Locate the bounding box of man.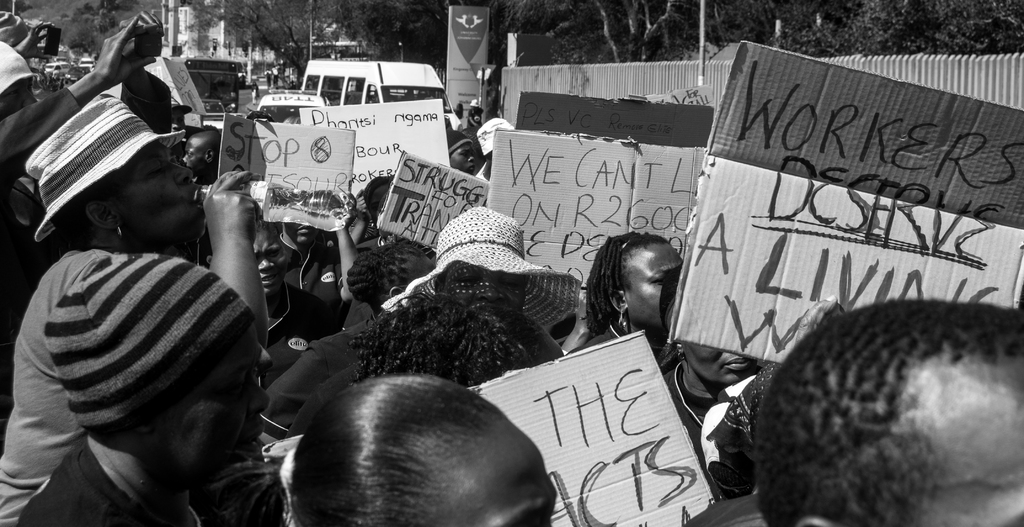
Bounding box: Rect(760, 297, 1023, 526).
